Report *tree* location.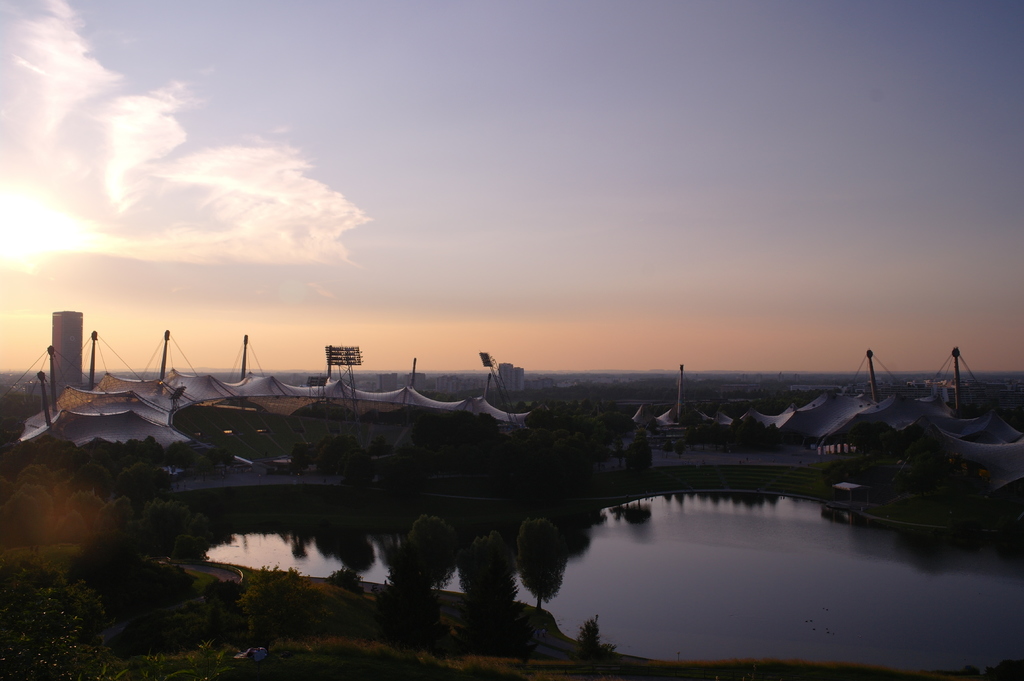
Report: Rect(456, 545, 524, 641).
